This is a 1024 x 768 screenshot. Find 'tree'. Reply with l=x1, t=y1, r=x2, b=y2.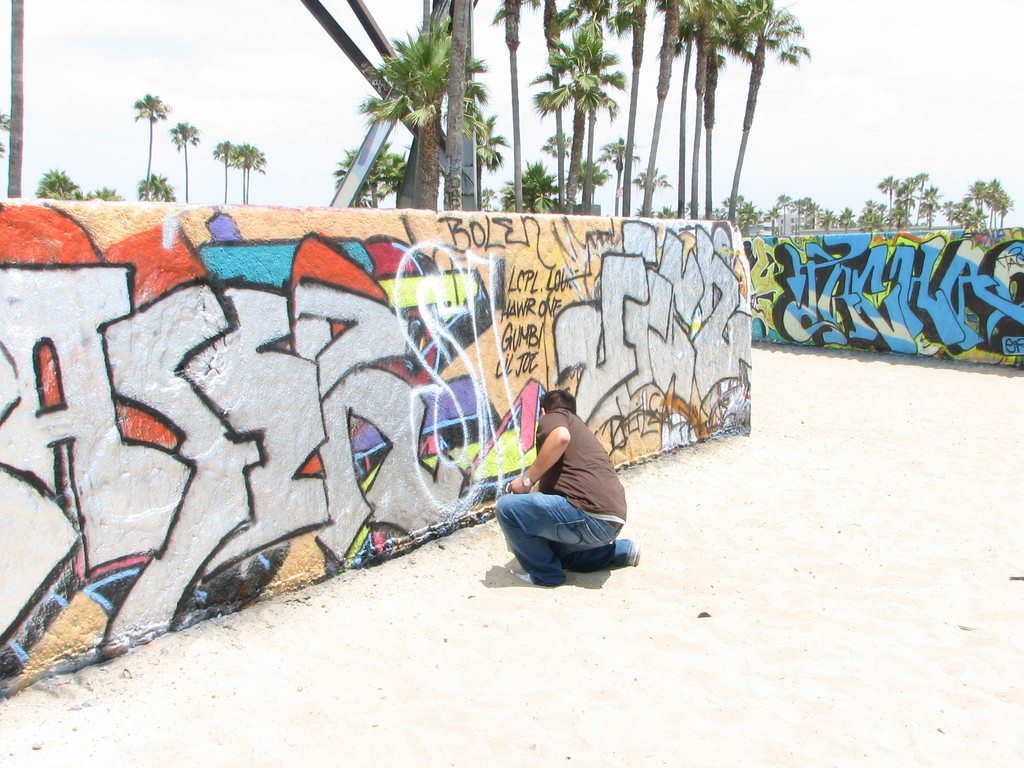
l=216, t=139, r=239, b=205.
